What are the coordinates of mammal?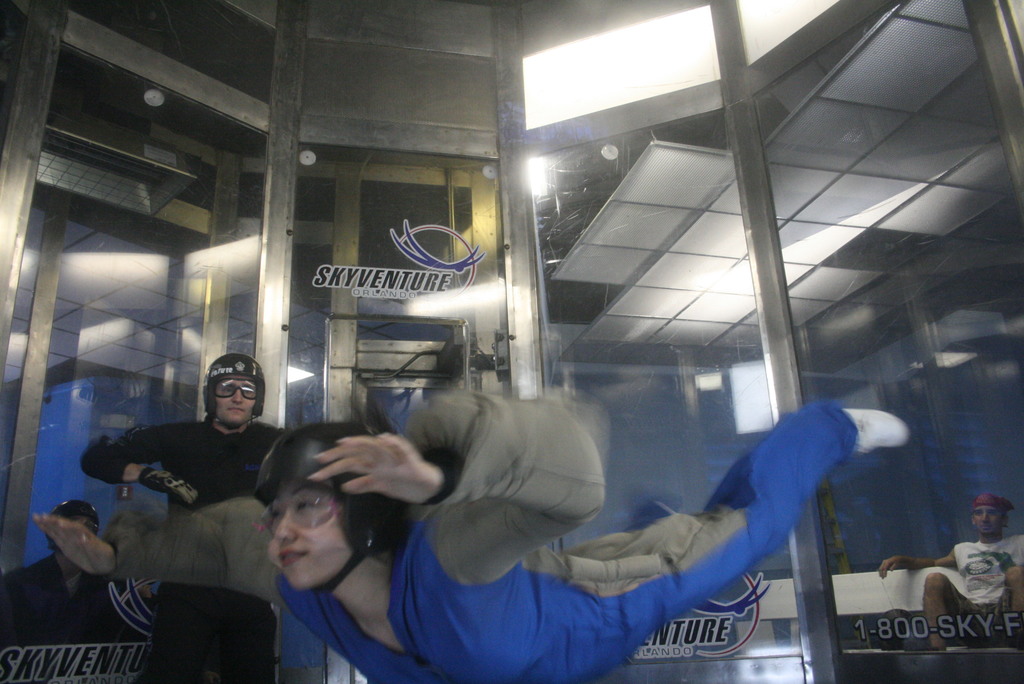
Rect(26, 421, 857, 683).
